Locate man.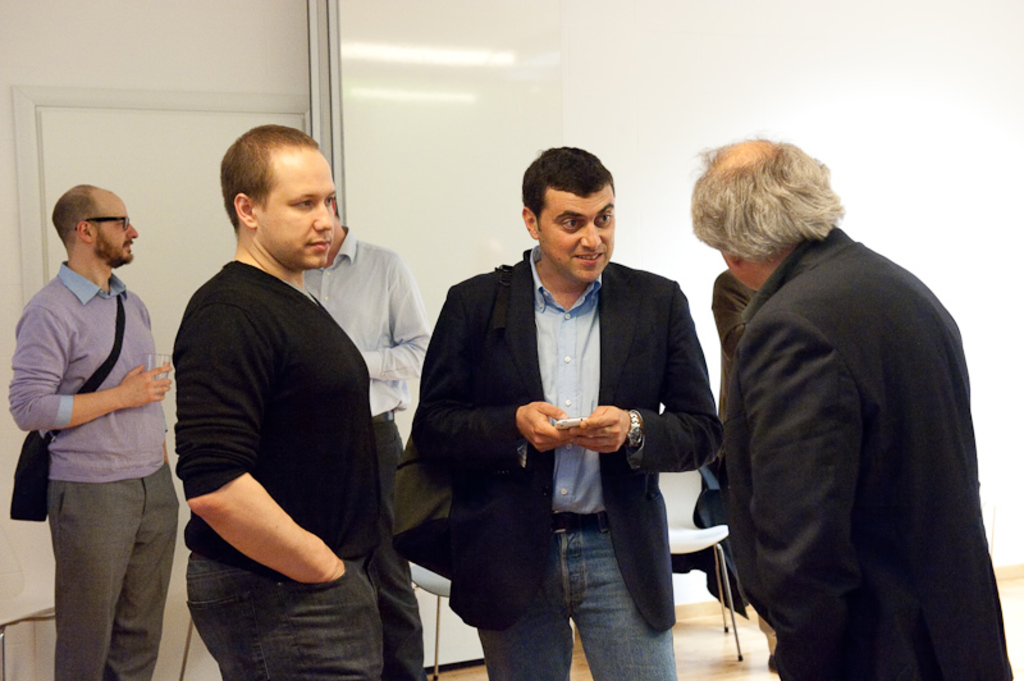
Bounding box: [13, 182, 177, 680].
